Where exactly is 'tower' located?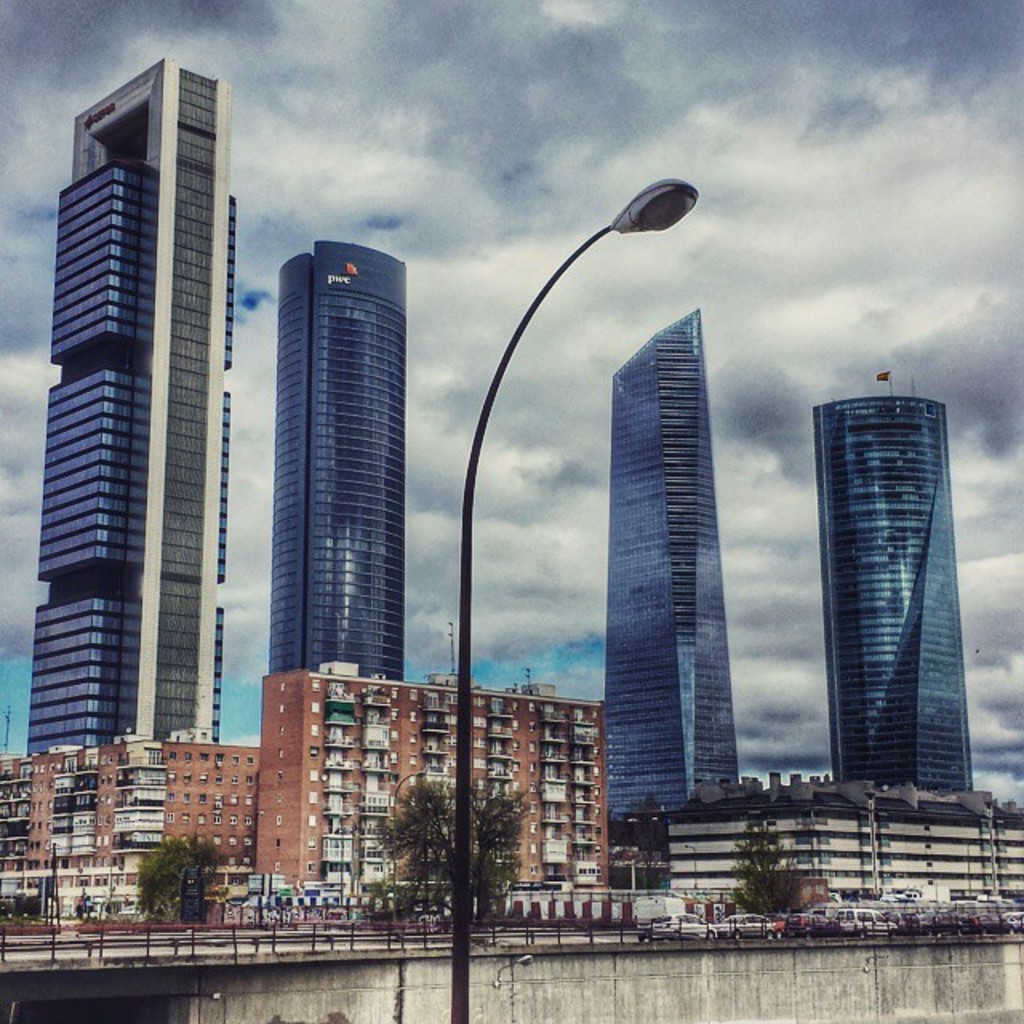
Its bounding box is bbox=[606, 306, 734, 810].
